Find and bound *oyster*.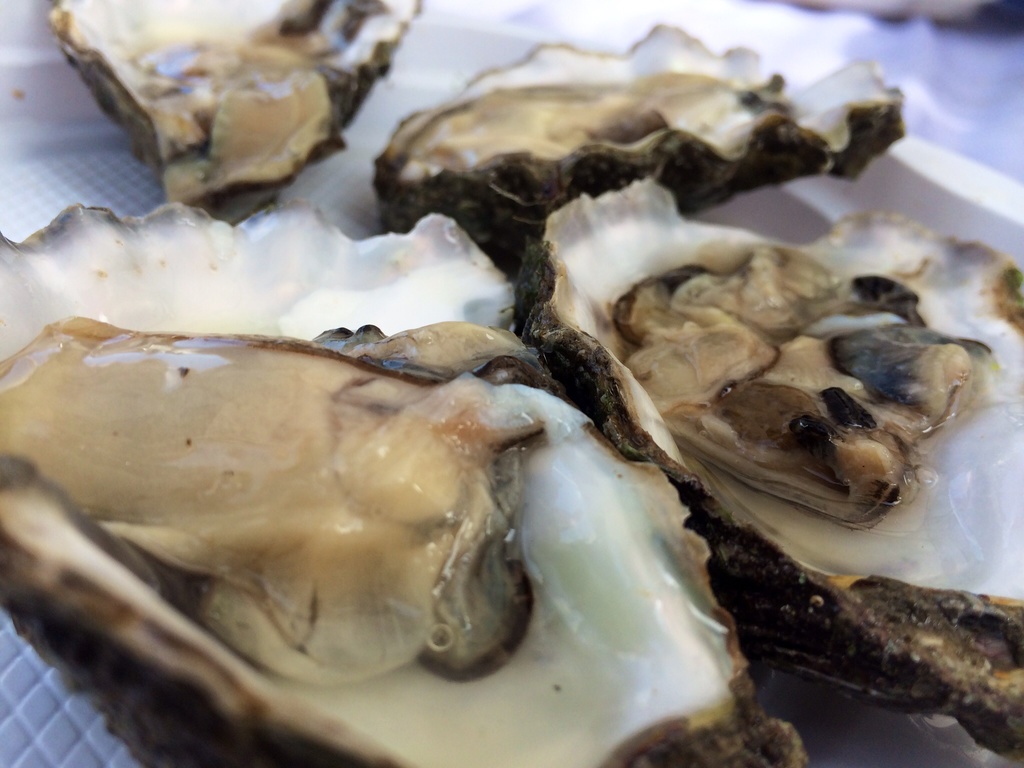
Bound: {"left": 514, "top": 192, "right": 1023, "bottom": 767}.
